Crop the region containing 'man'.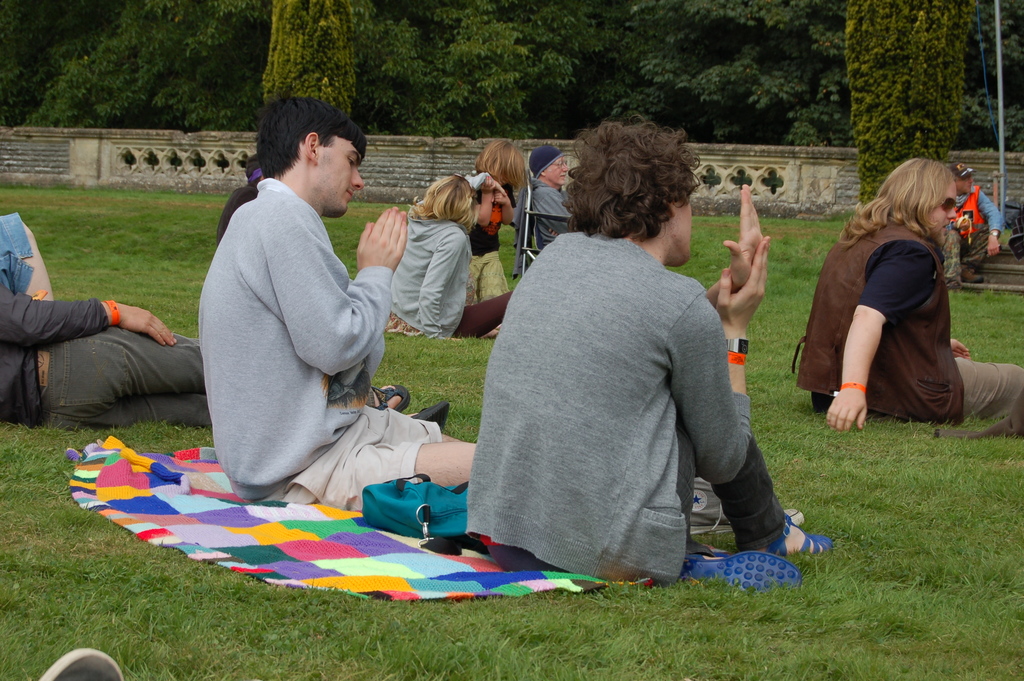
Crop region: bbox=(532, 138, 583, 256).
